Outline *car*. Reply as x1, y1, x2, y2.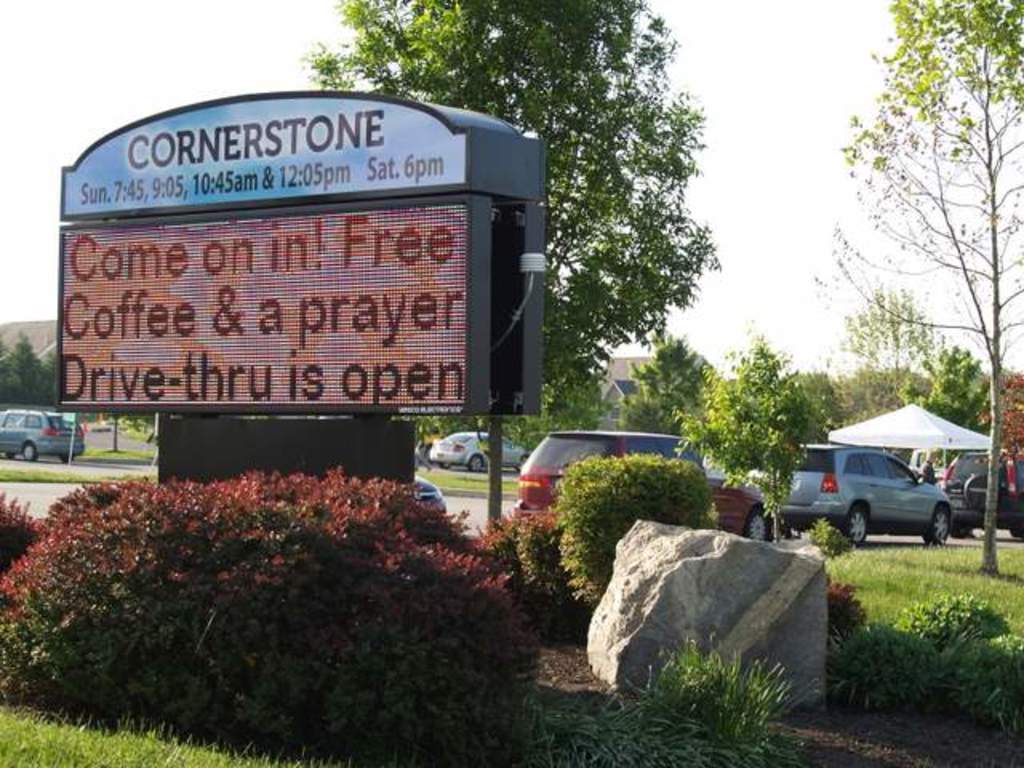
936, 453, 1022, 539.
